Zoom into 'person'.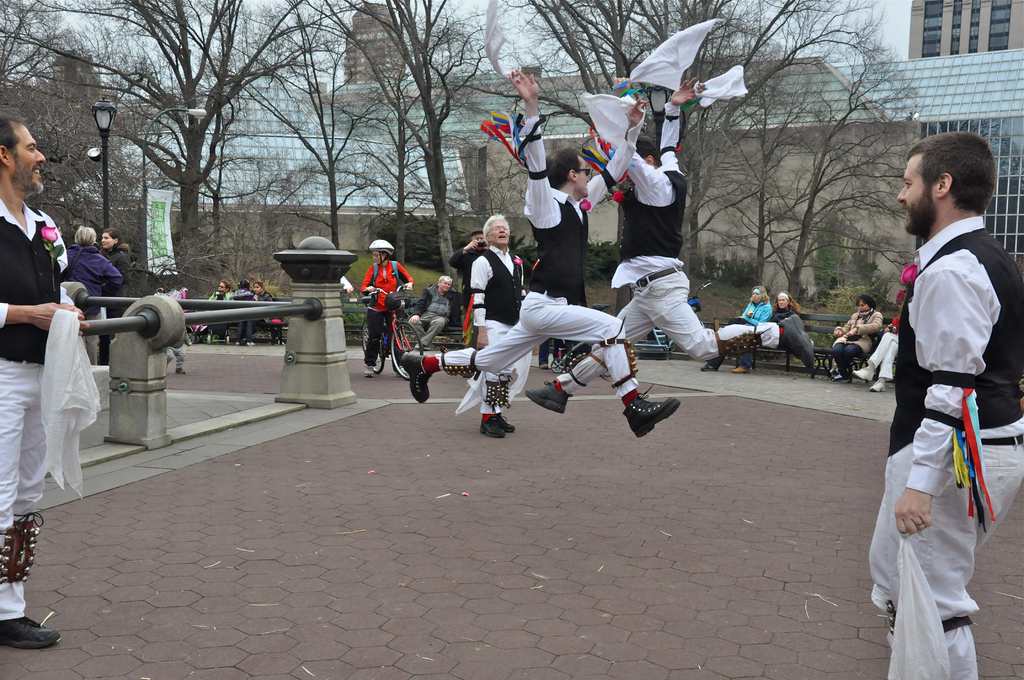
Zoom target: bbox=(458, 218, 530, 434).
